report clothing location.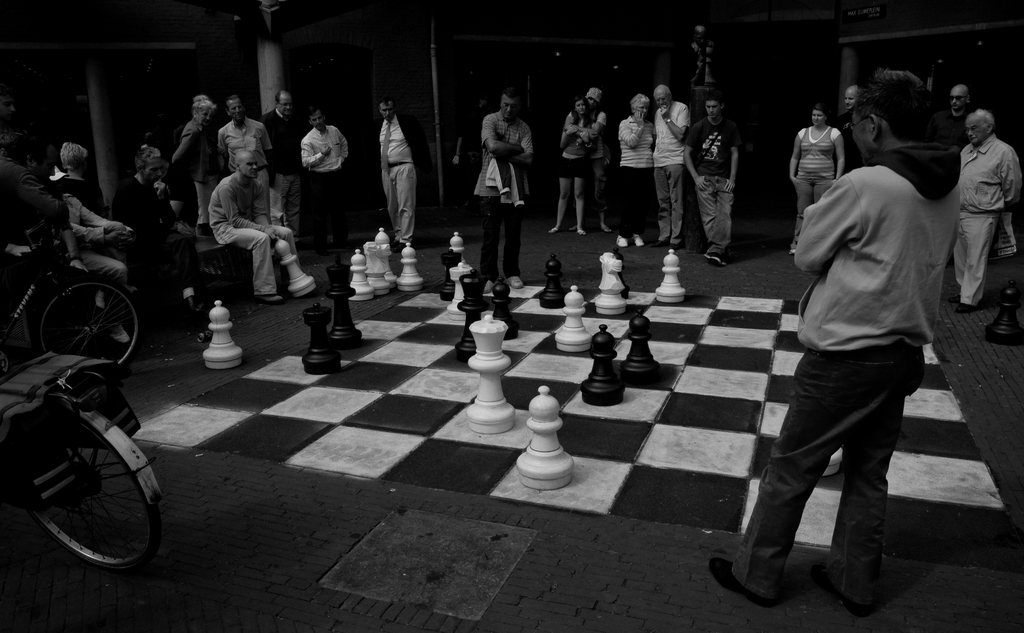
Report: detection(683, 113, 743, 251).
